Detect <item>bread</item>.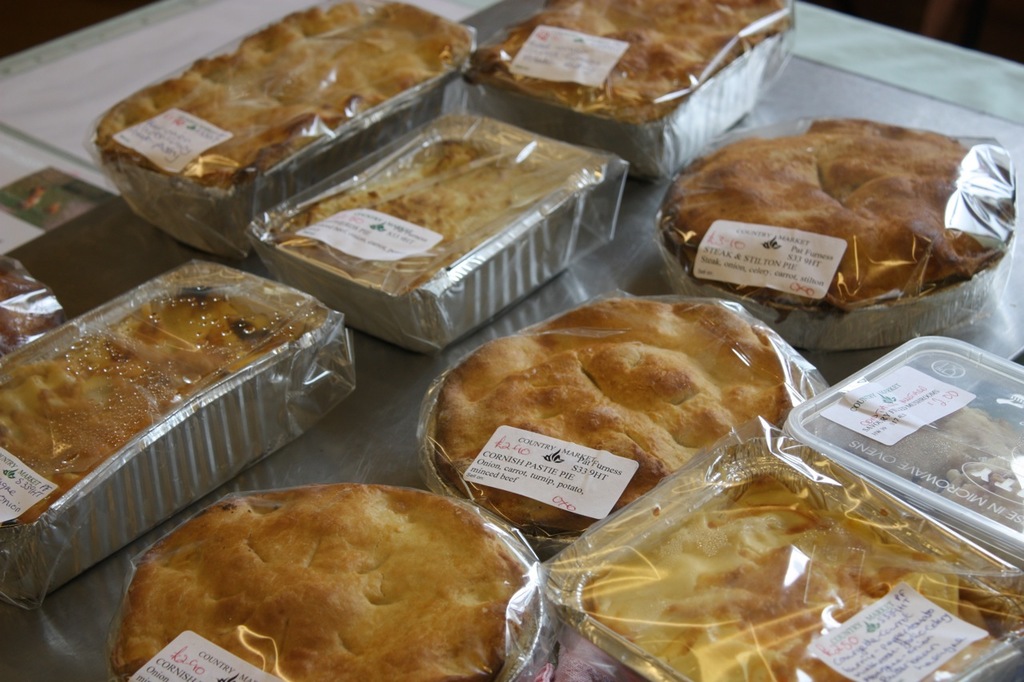
Detected at l=465, t=0, r=798, b=129.
